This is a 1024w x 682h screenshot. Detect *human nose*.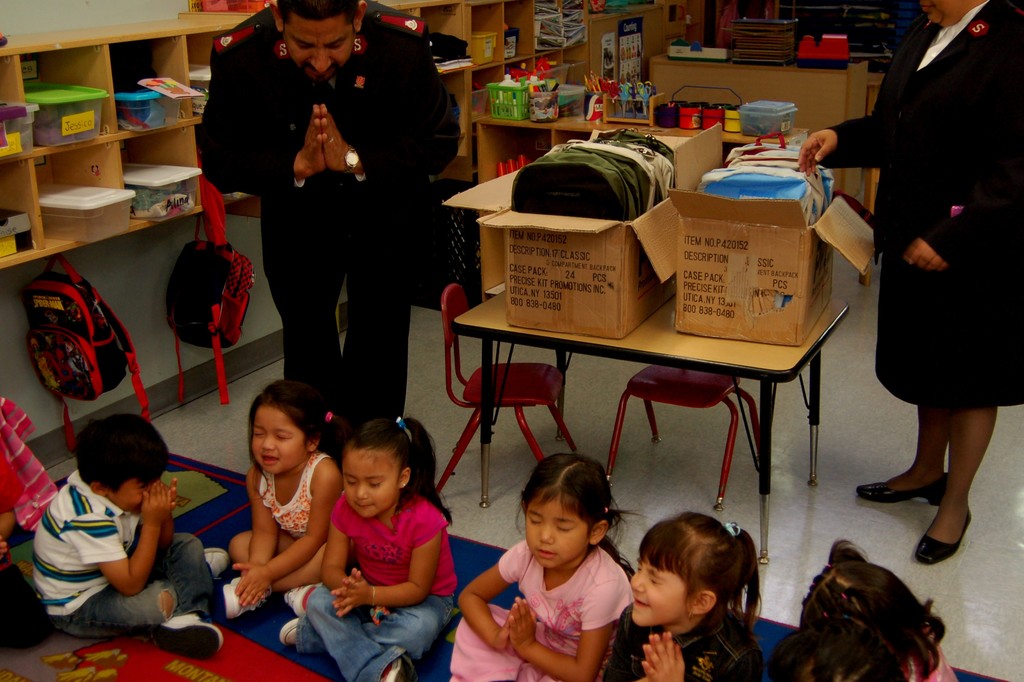
box(356, 482, 369, 497).
